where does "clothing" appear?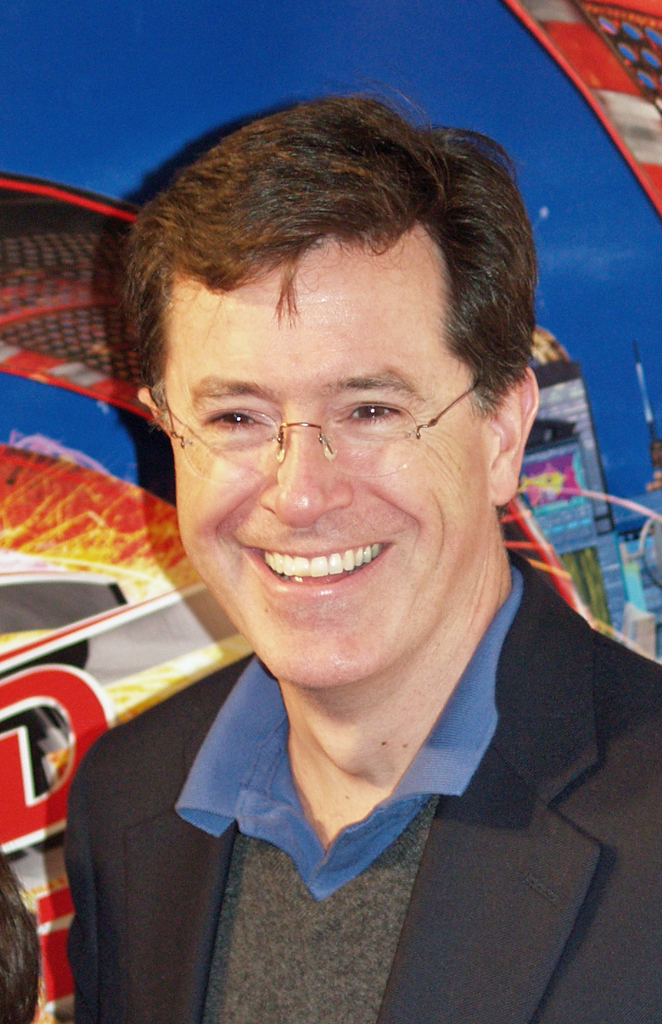
Appears at {"x1": 176, "y1": 565, "x2": 527, "y2": 907}.
